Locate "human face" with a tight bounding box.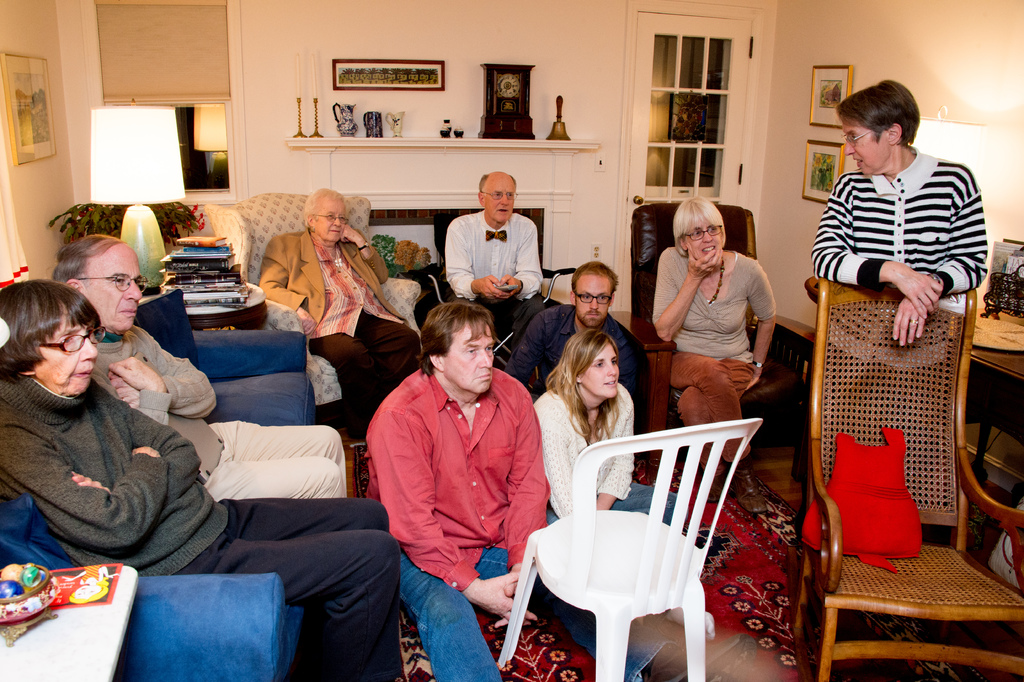
(315, 194, 342, 235).
